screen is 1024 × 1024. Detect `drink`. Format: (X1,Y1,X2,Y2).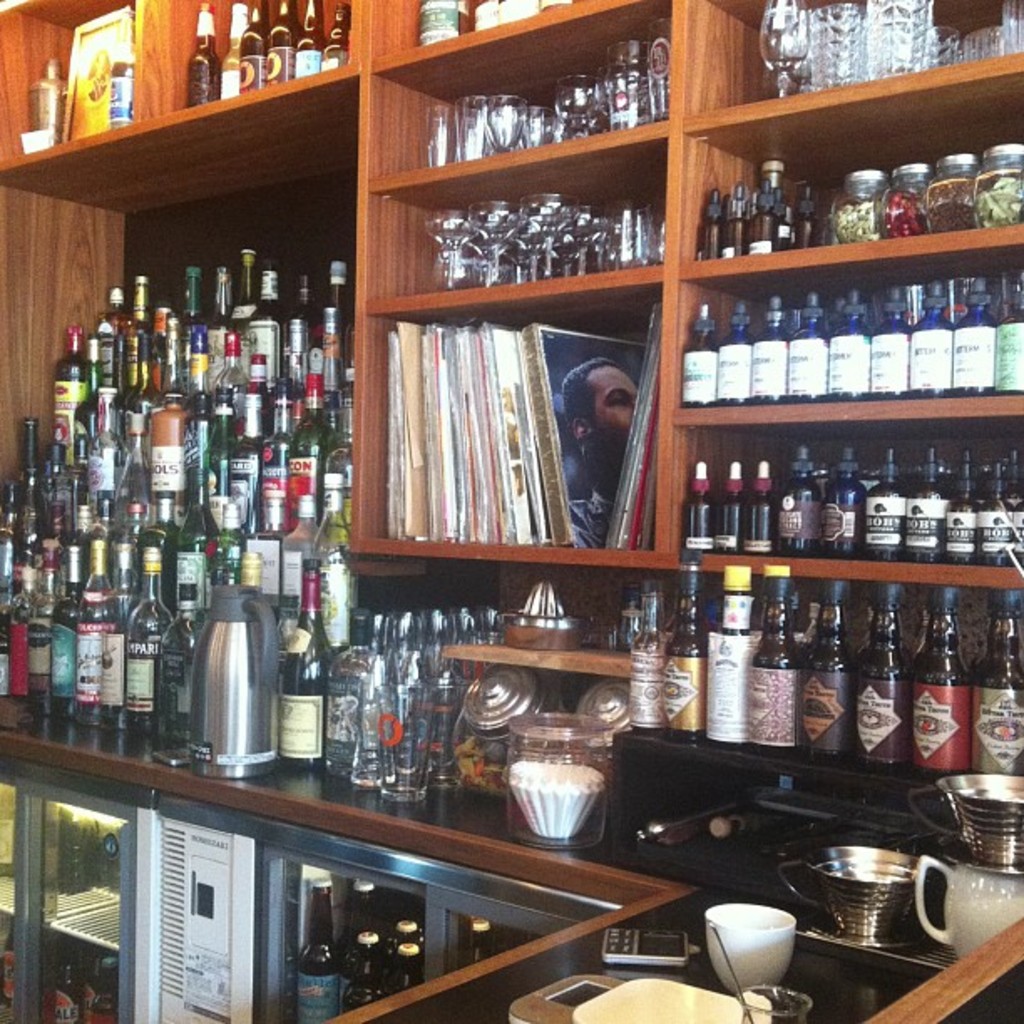
(57,328,85,460).
